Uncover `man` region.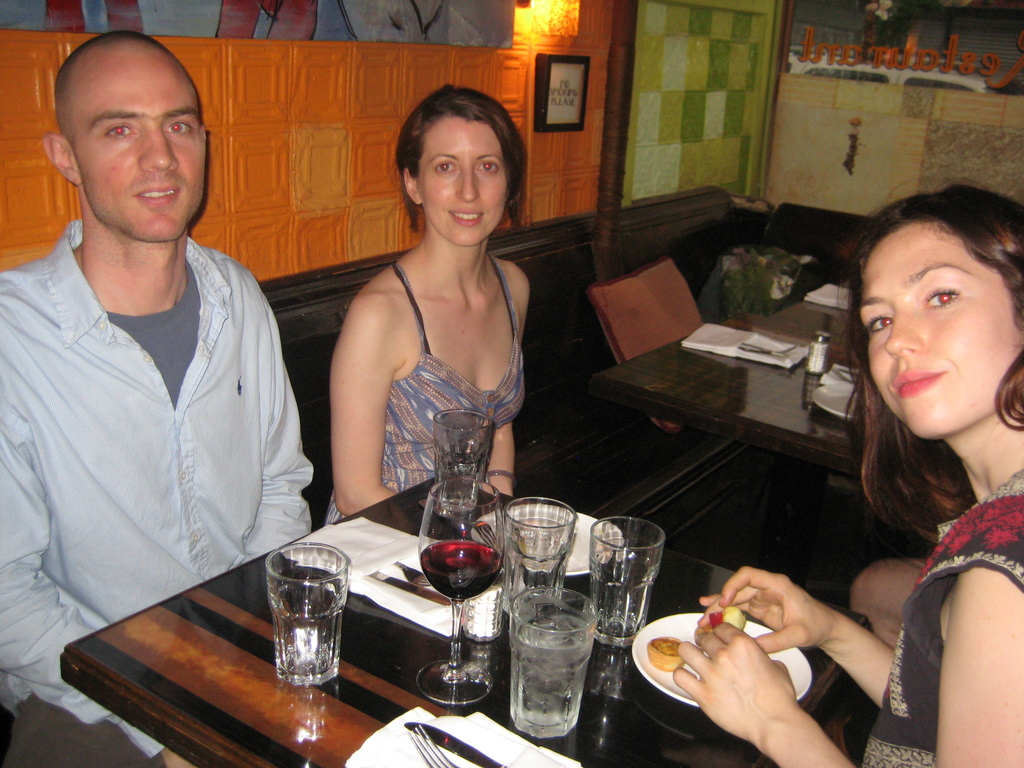
Uncovered: [10,44,324,687].
